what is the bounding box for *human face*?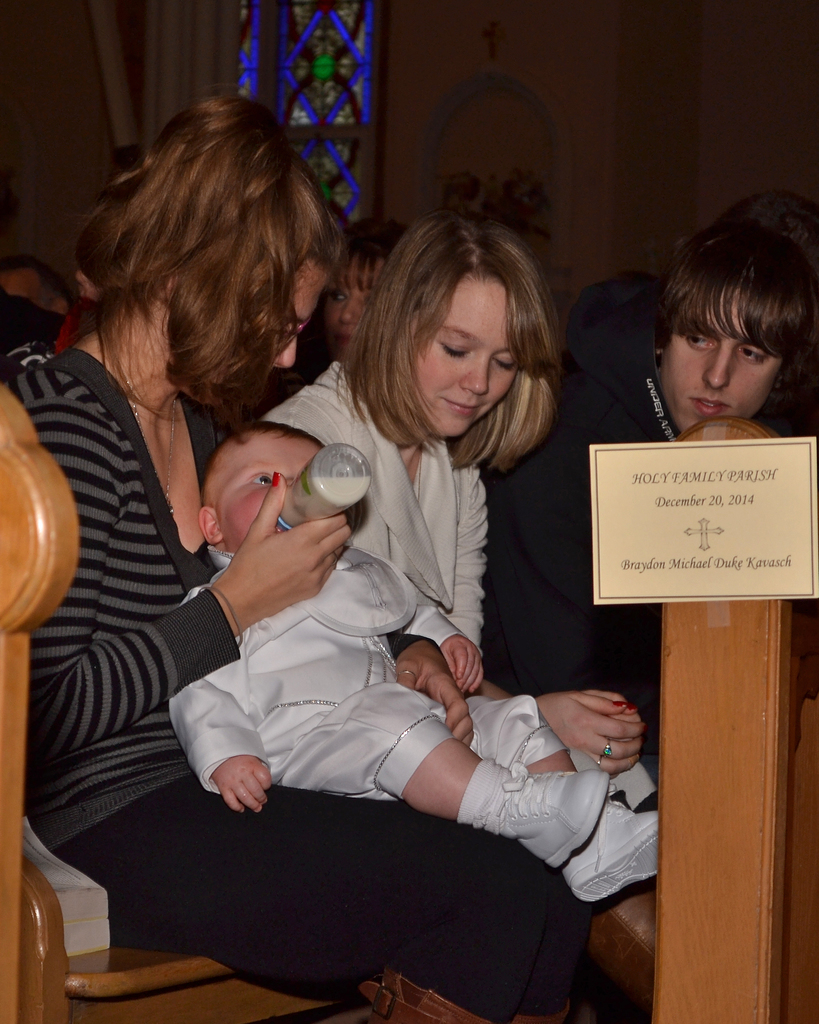
<bbox>667, 287, 779, 435</bbox>.
